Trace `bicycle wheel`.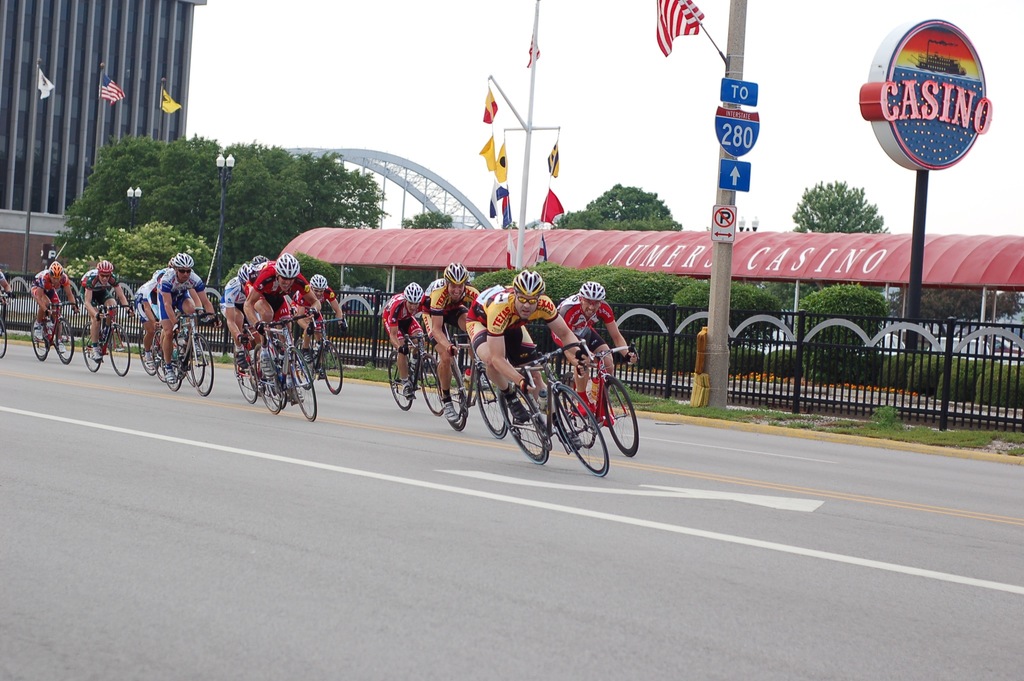
Traced to [x1=435, y1=361, x2=467, y2=431].
